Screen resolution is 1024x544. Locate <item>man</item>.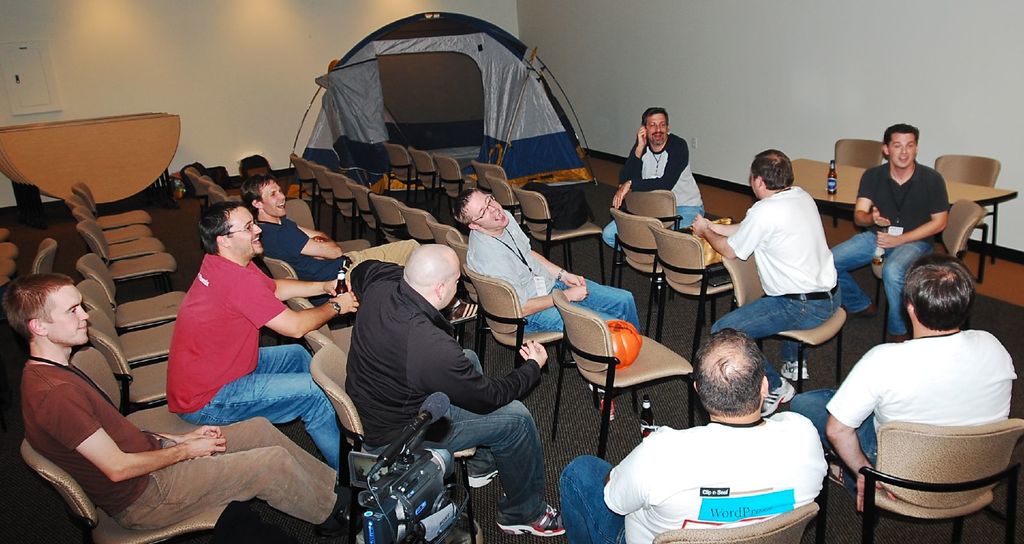
BBox(454, 187, 646, 331).
